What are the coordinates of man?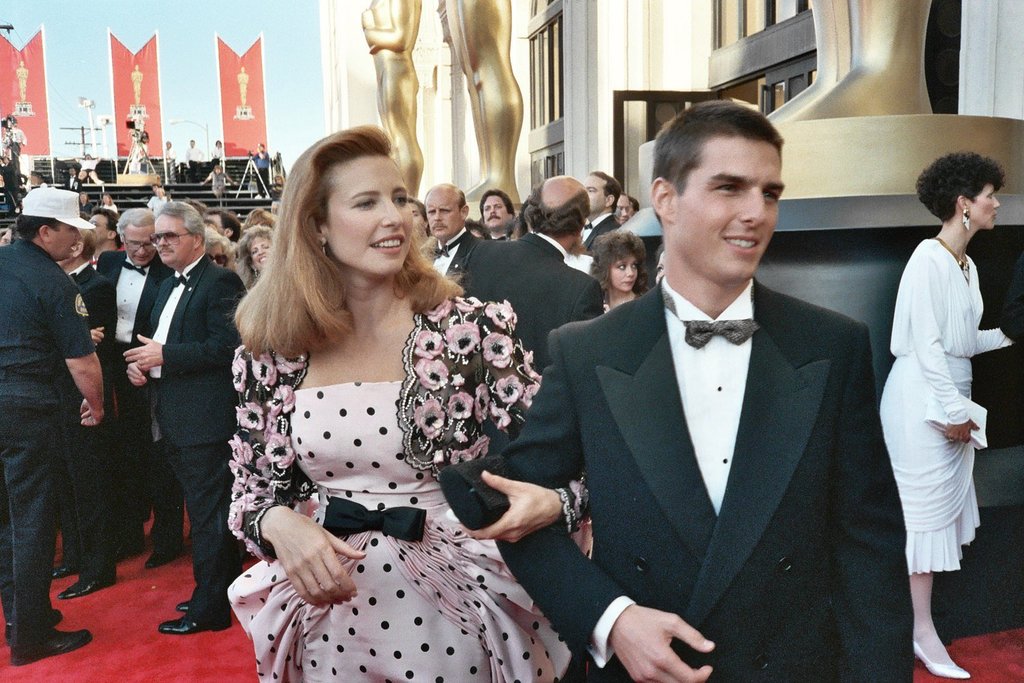
186:133:203:179.
